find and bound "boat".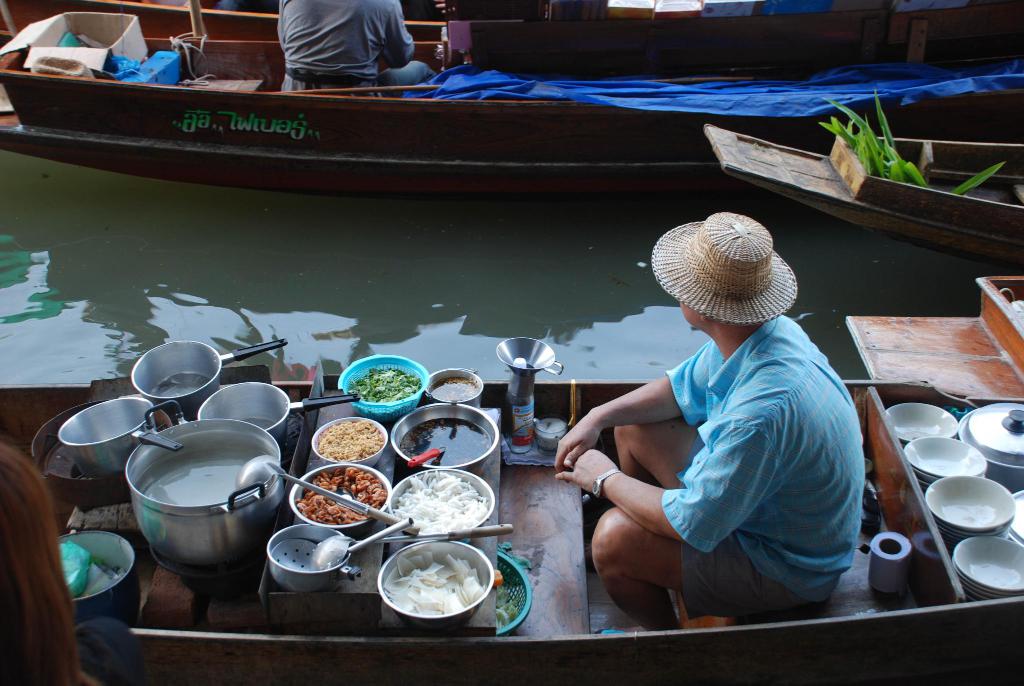
Bound: select_region(0, 376, 1023, 685).
